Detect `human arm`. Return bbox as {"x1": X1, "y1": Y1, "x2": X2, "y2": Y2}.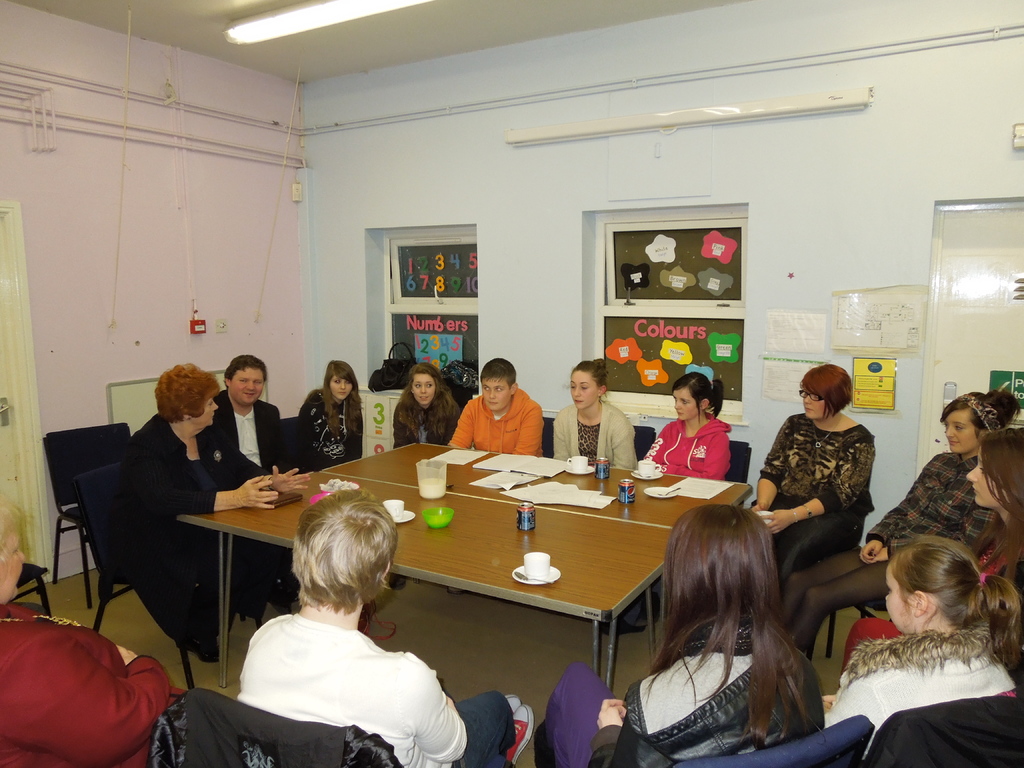
{"x1": 692, "y1": 433, "x2": 732, "y2": 483}.
